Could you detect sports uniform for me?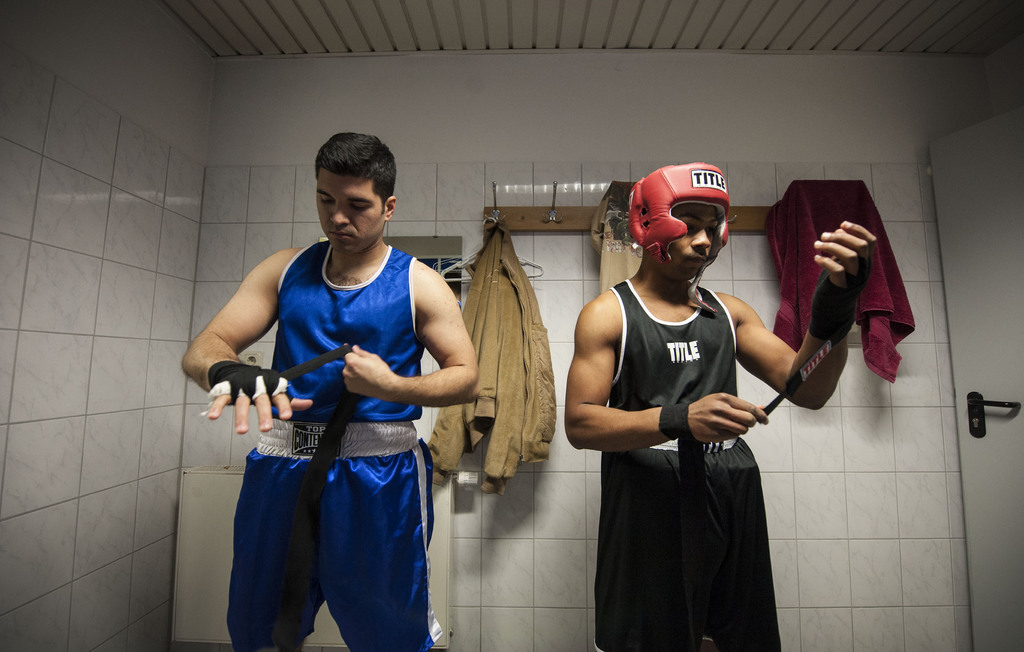
Detection result: bbox=(230, 227, 440, 651).
